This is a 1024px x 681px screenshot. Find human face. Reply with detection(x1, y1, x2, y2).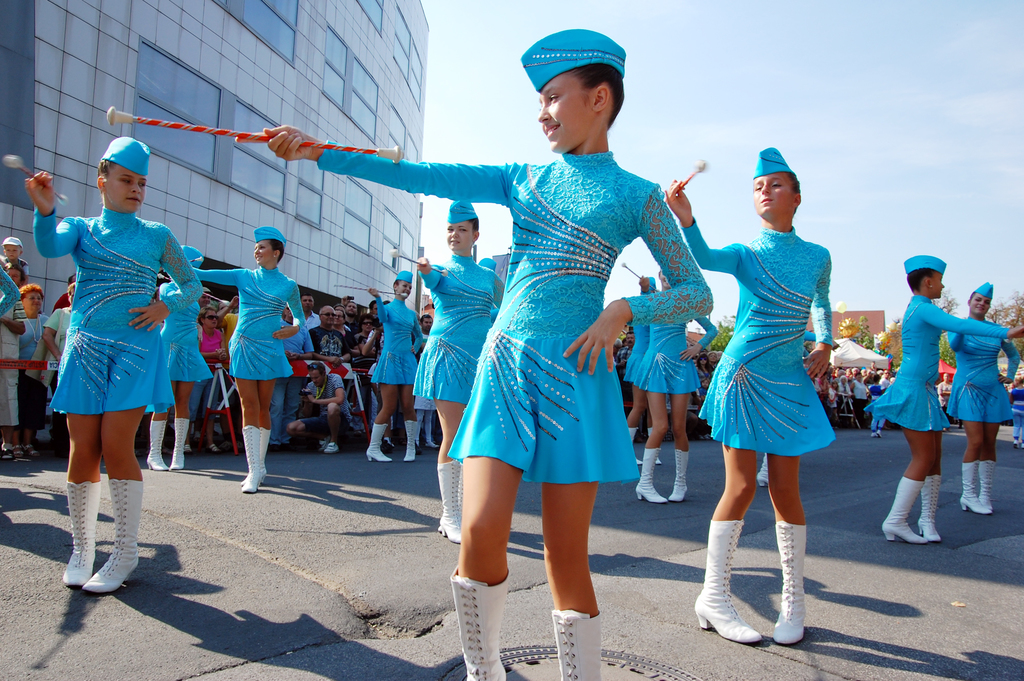
detection(112, 173, 148, 214).
